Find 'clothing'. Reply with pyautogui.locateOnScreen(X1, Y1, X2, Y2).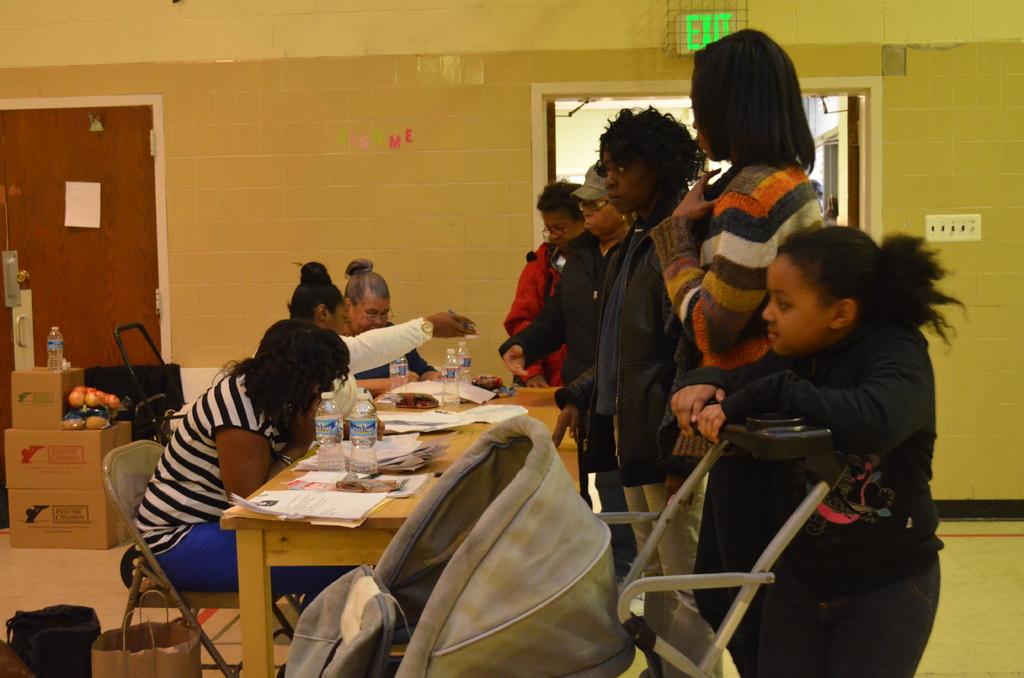
pyautogui.locateOnScreen(122, 362, 359, 616).
